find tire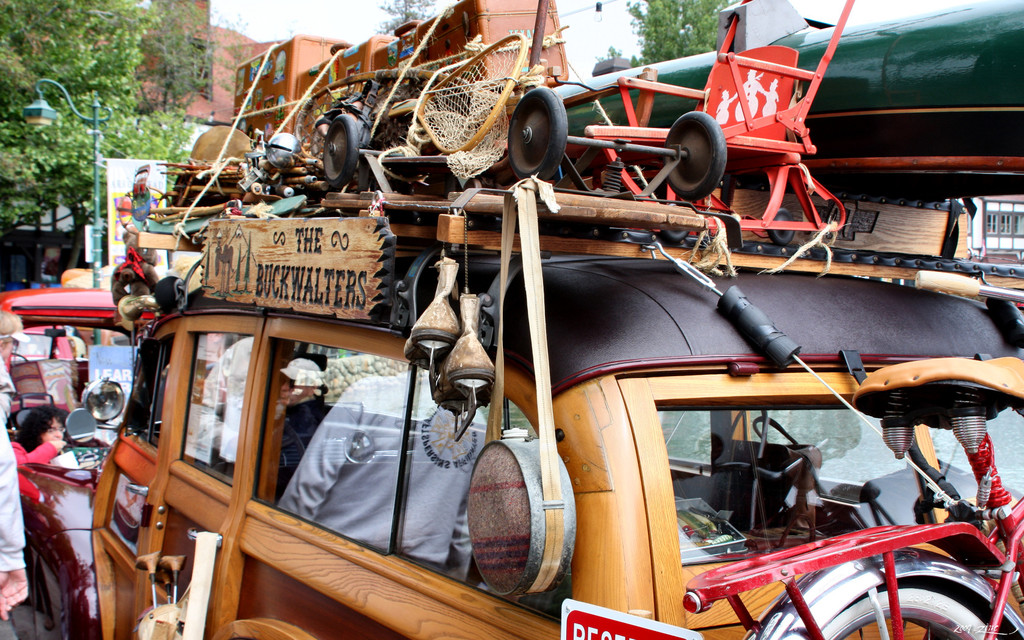
662 230 687 245
